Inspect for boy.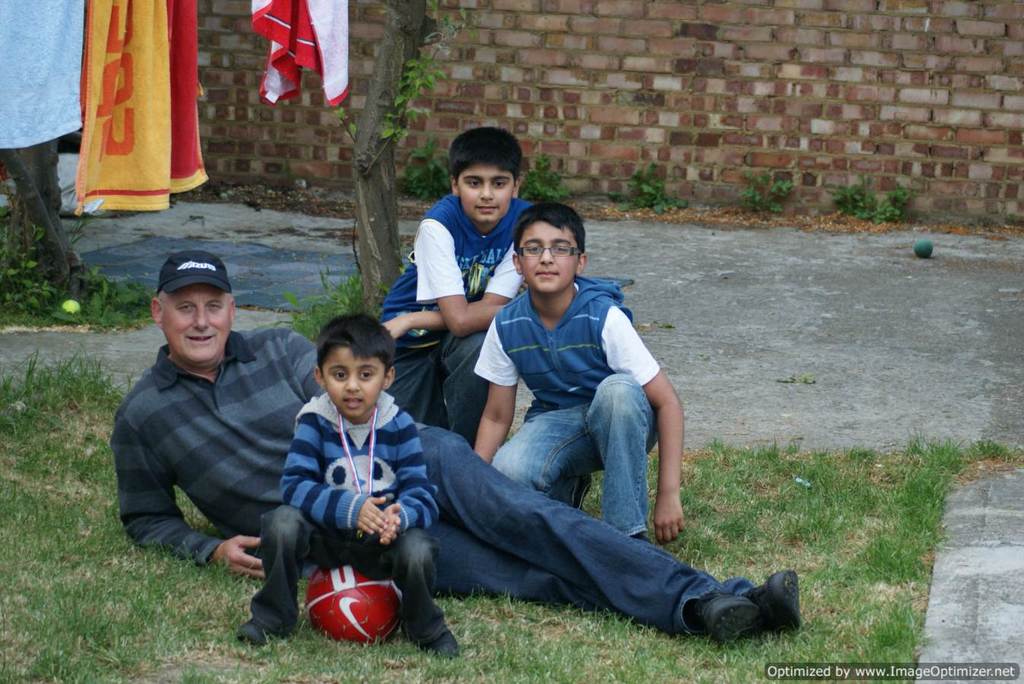
Inspection: [227,315,465,660].
